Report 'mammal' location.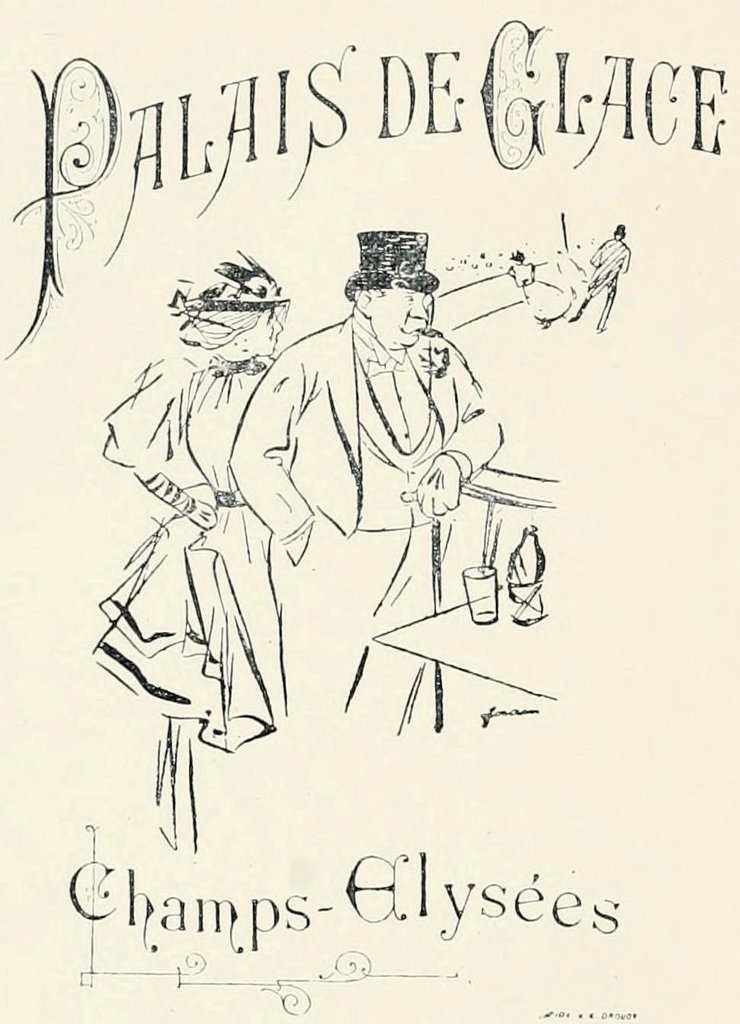
Report: l=211, t=250, r=545, b=676.
